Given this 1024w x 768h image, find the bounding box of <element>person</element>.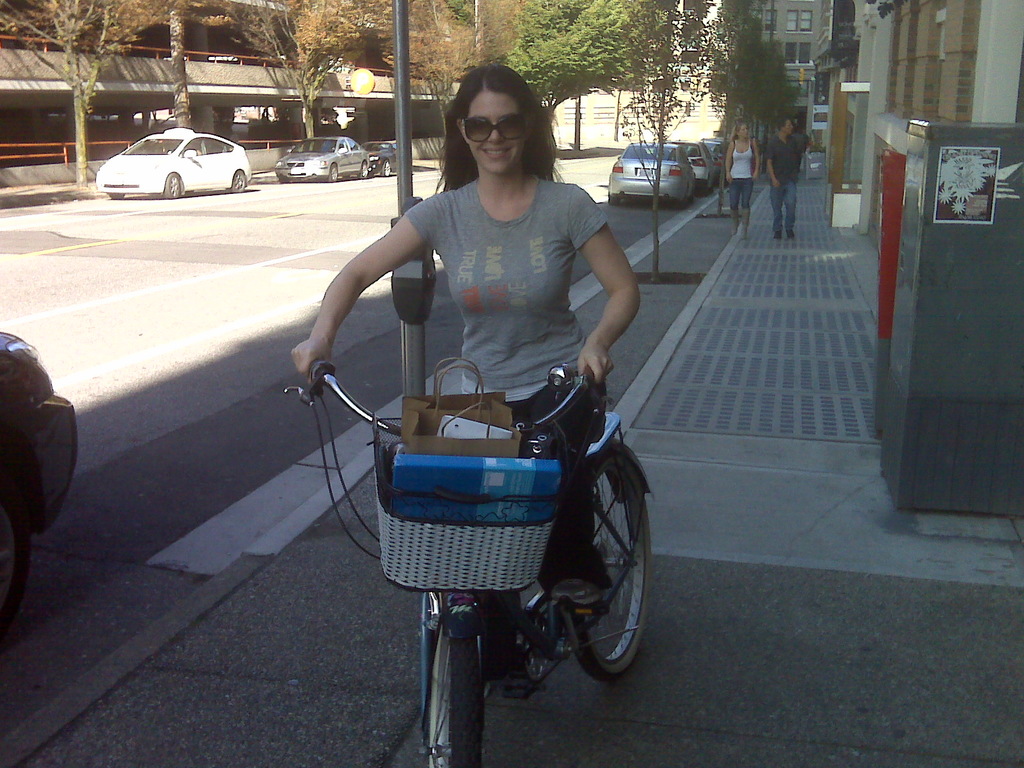
bbox=(337, 72, 639, 541).
